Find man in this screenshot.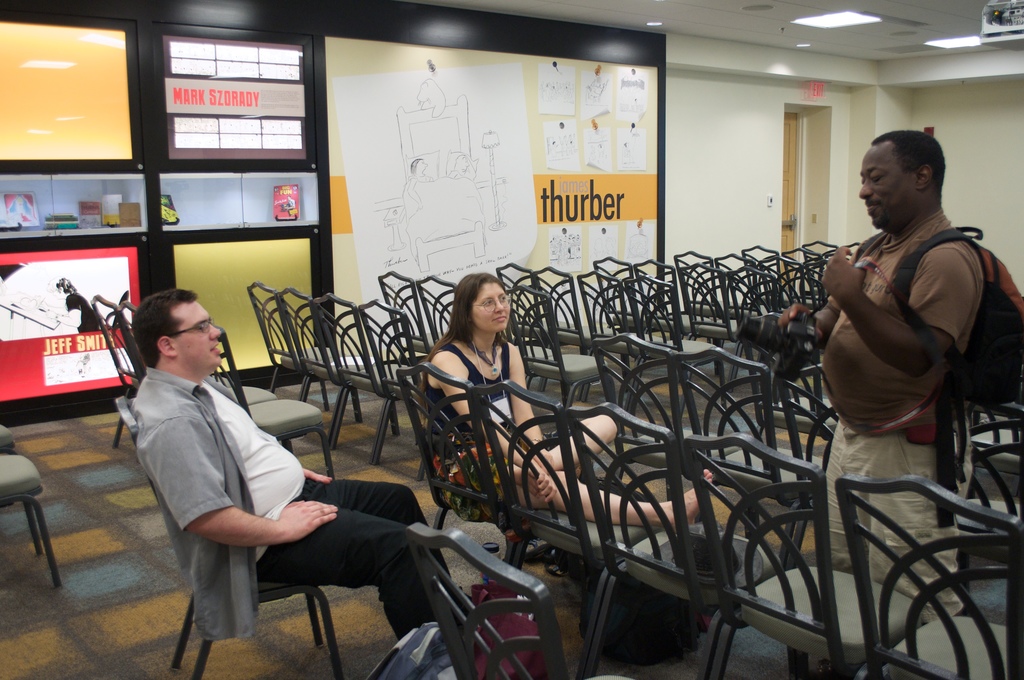
The bounding box for man is {"left": 774, "top": 126, "right": 981, "bottom": 619}.
